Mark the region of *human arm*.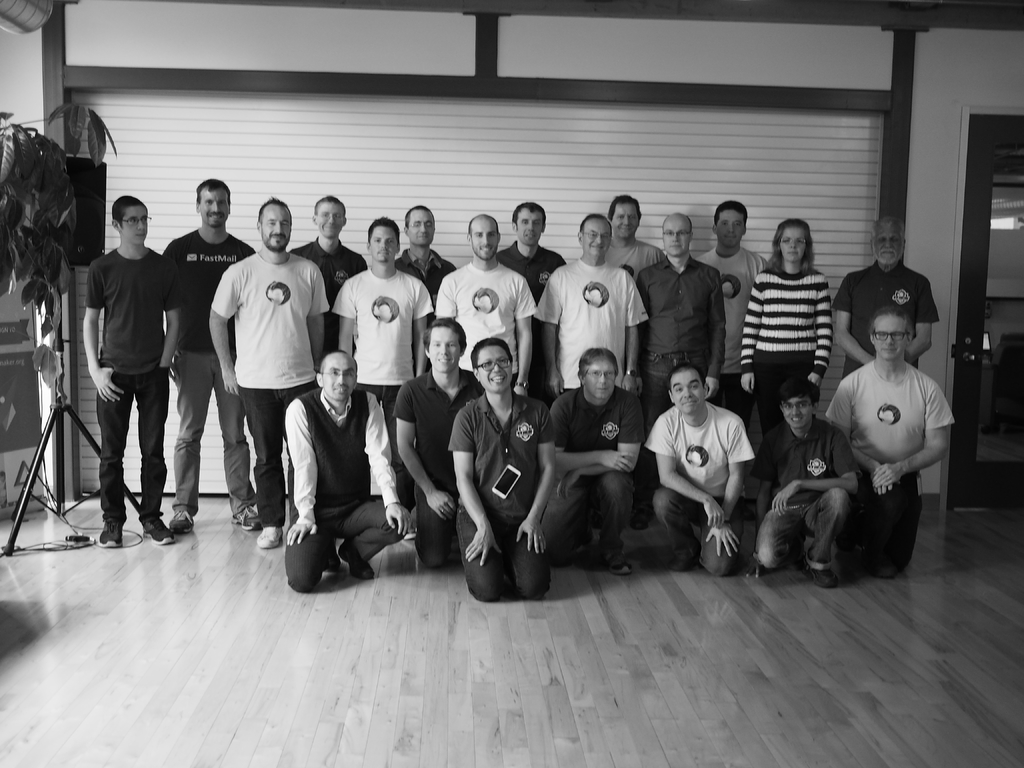
Region: [left=764, top=425, right=861, bottom=524].
